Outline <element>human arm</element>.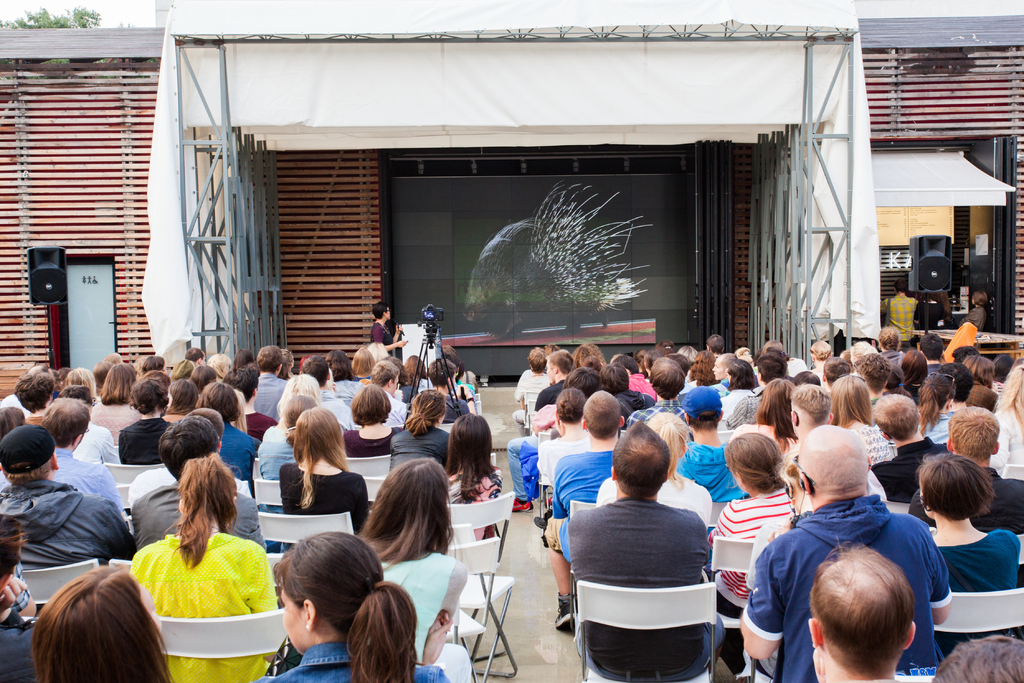
Outline: bbox=[385, 340, 408, 352].
